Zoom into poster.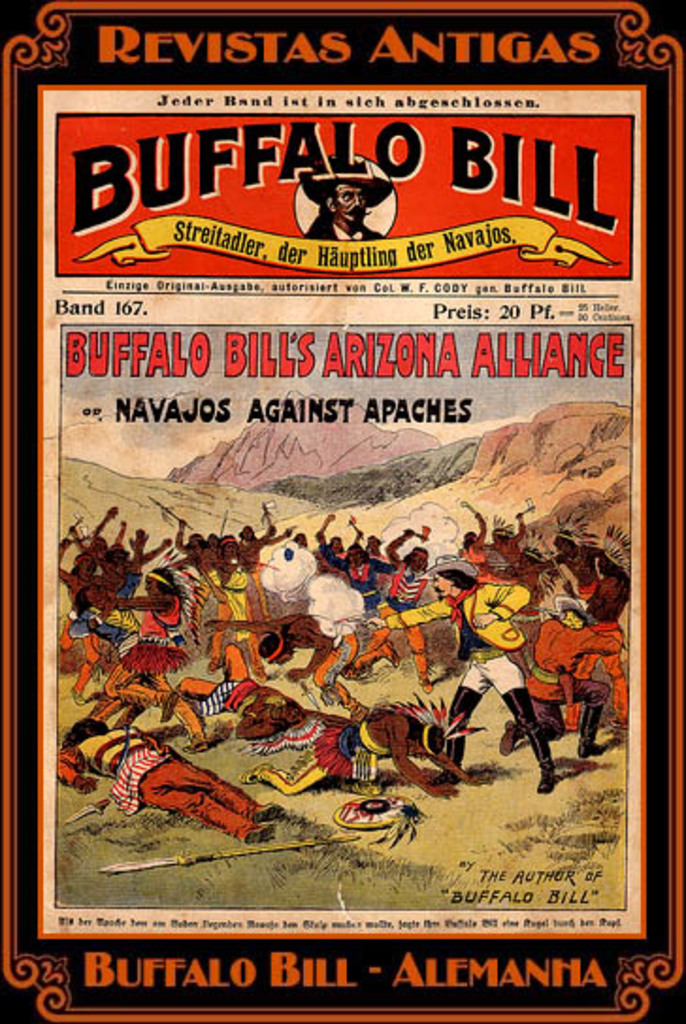
Zoom target: (left=0, top=0, right=684, bottom=1022).
